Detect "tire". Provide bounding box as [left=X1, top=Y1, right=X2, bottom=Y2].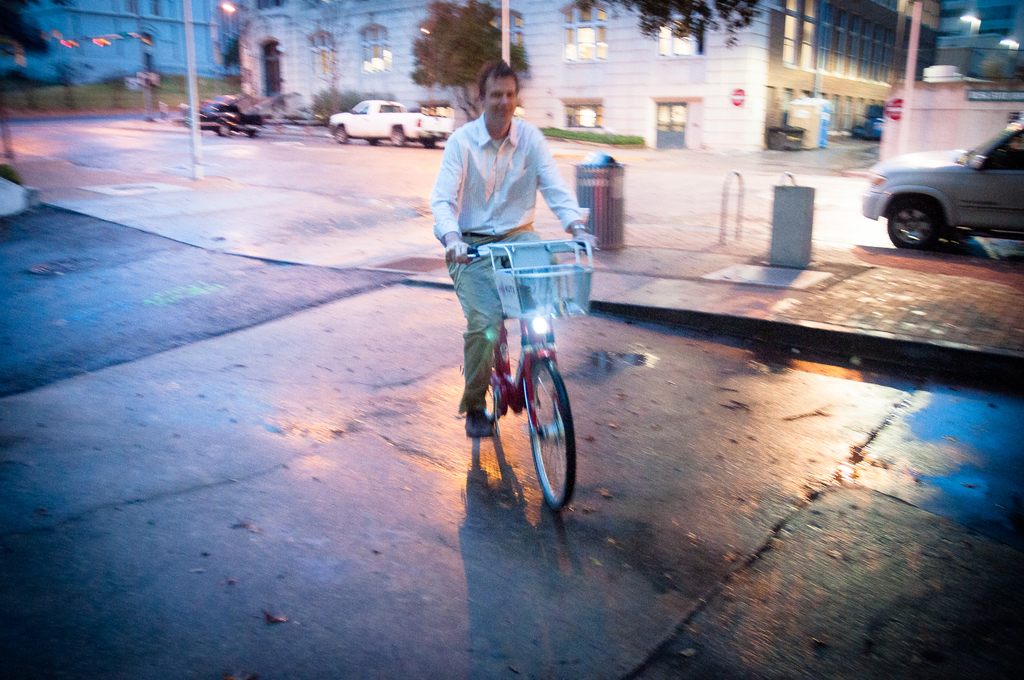
[left=330, top=123, right=349, bottom=144].
